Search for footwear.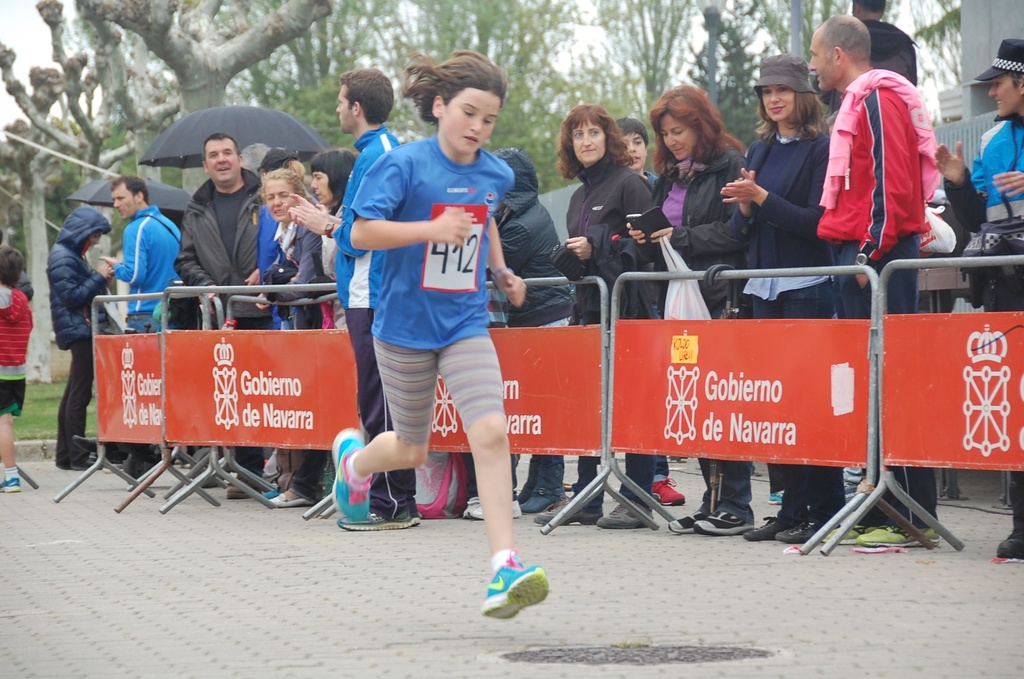
Found at (x1=668, y1=506, x2=756, y2=539).
